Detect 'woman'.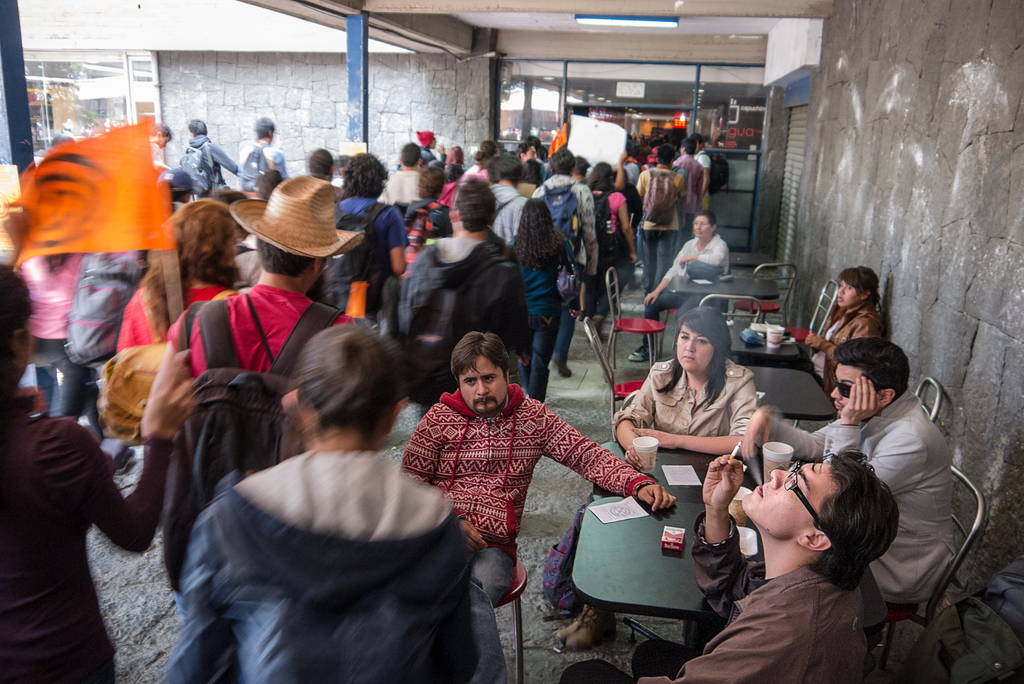
Detected at x1=636 y1=215 x2=732 y2=362.
